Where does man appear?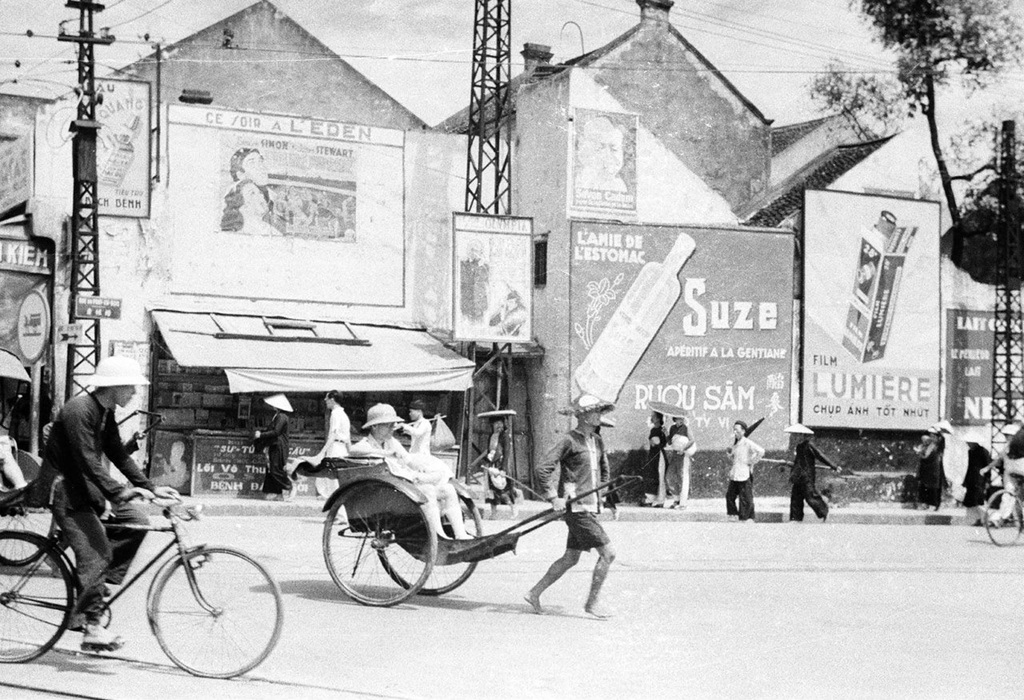
Appears at 528 395 611 617.
